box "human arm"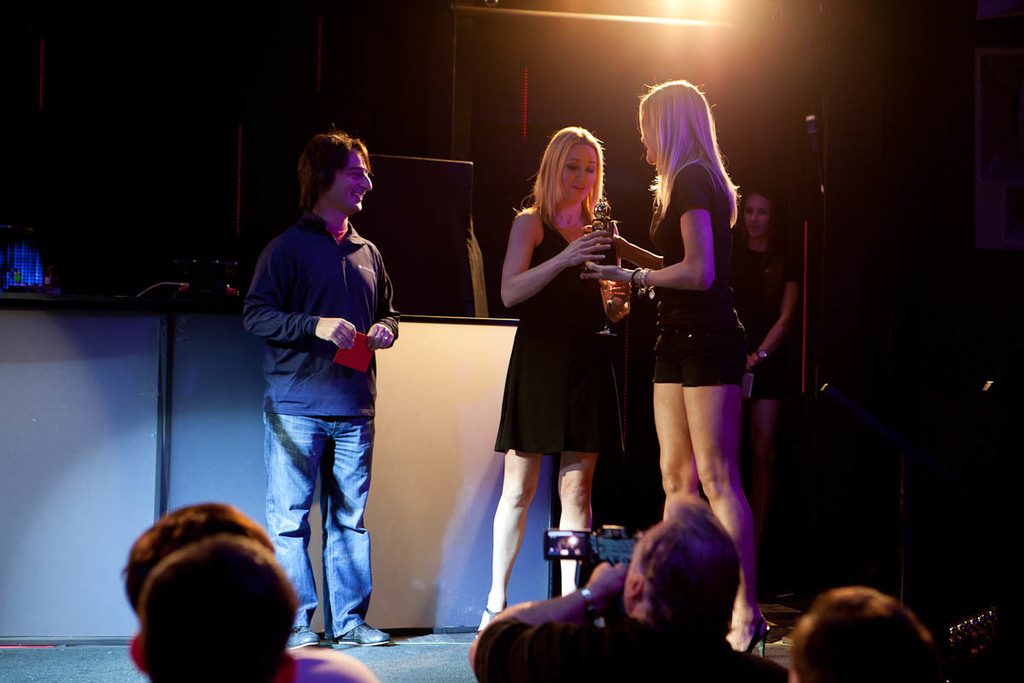
{"left": 746, "top": 246, "right": 797, "bottom": 373}
